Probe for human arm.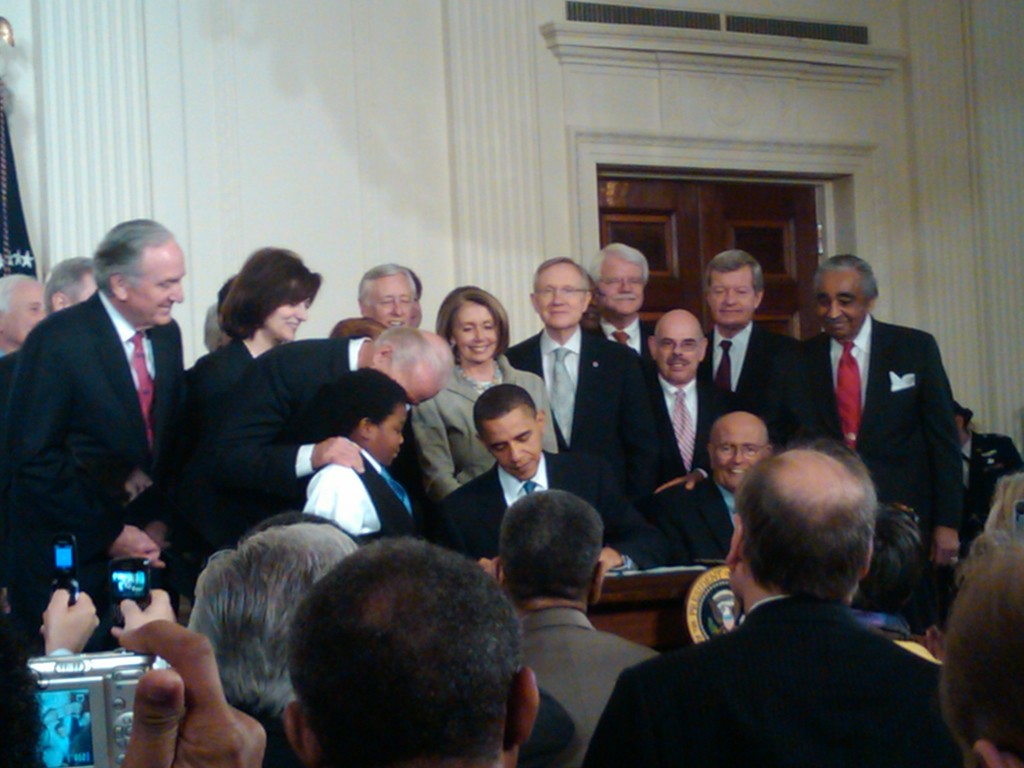
Probe result: bbox(40, 589, 97, 659).
